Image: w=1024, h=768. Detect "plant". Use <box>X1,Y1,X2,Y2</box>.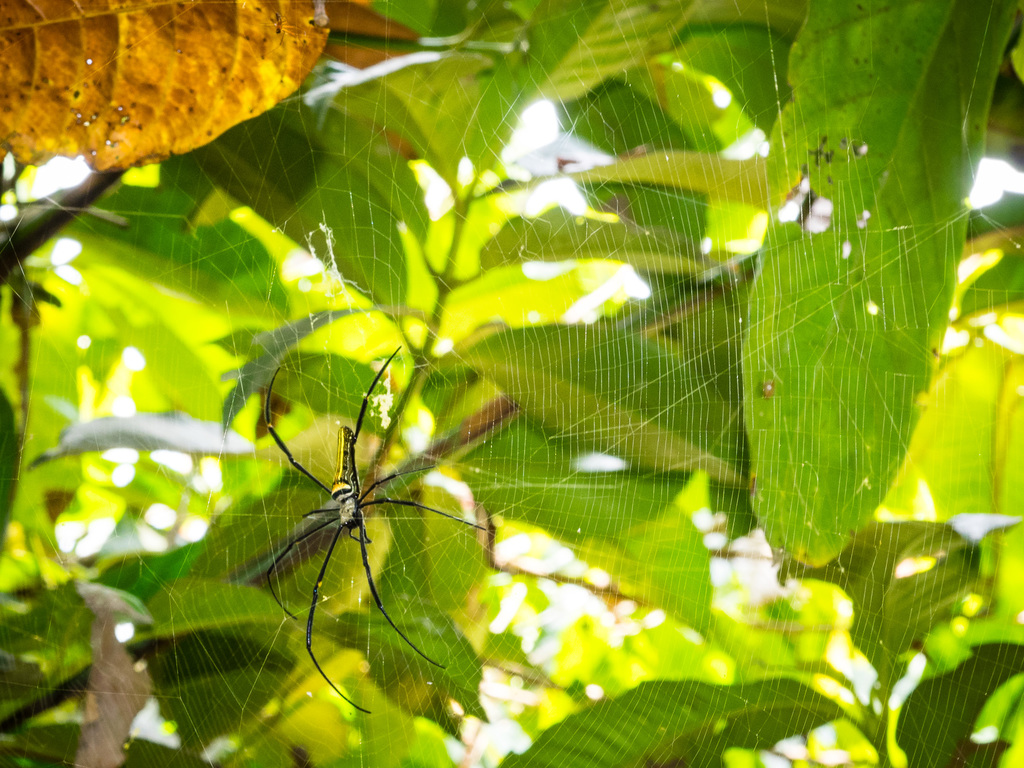
<box>0,0,1023,767</box>.
